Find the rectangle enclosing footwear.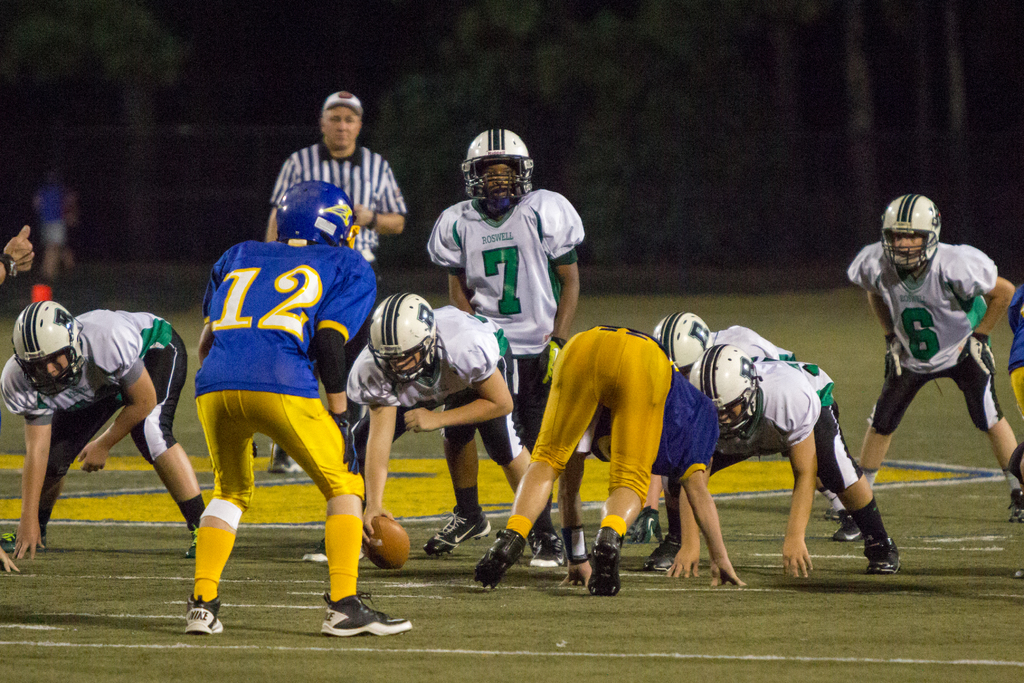
detection(269, 446, 301, 472).
